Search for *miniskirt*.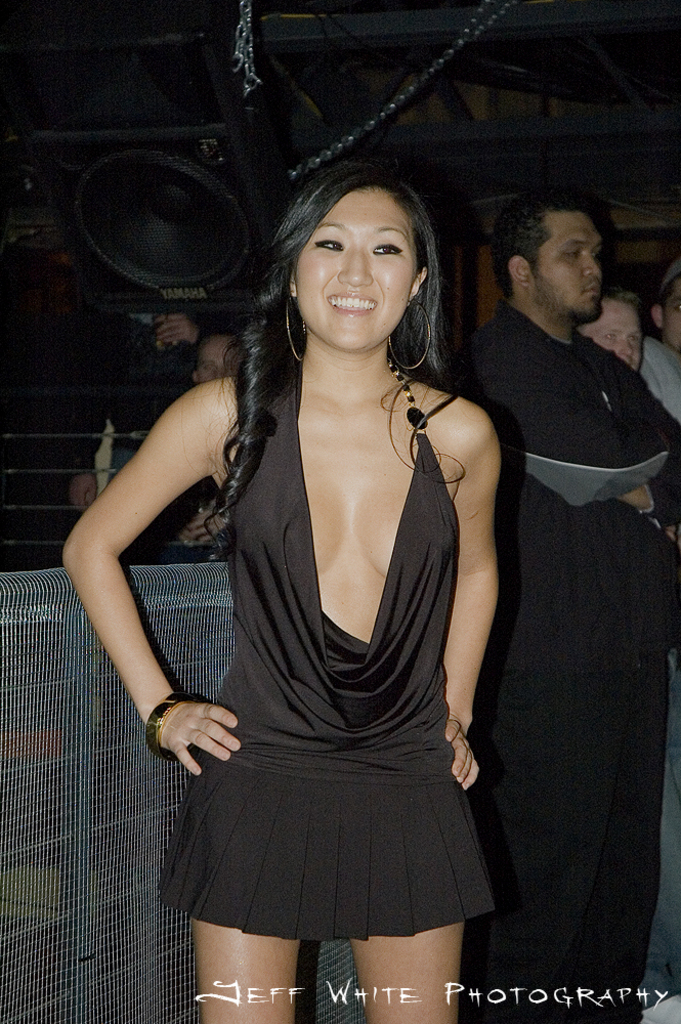
Found at pyautogui.locateOnScreen(158, 763, 502, 943).
